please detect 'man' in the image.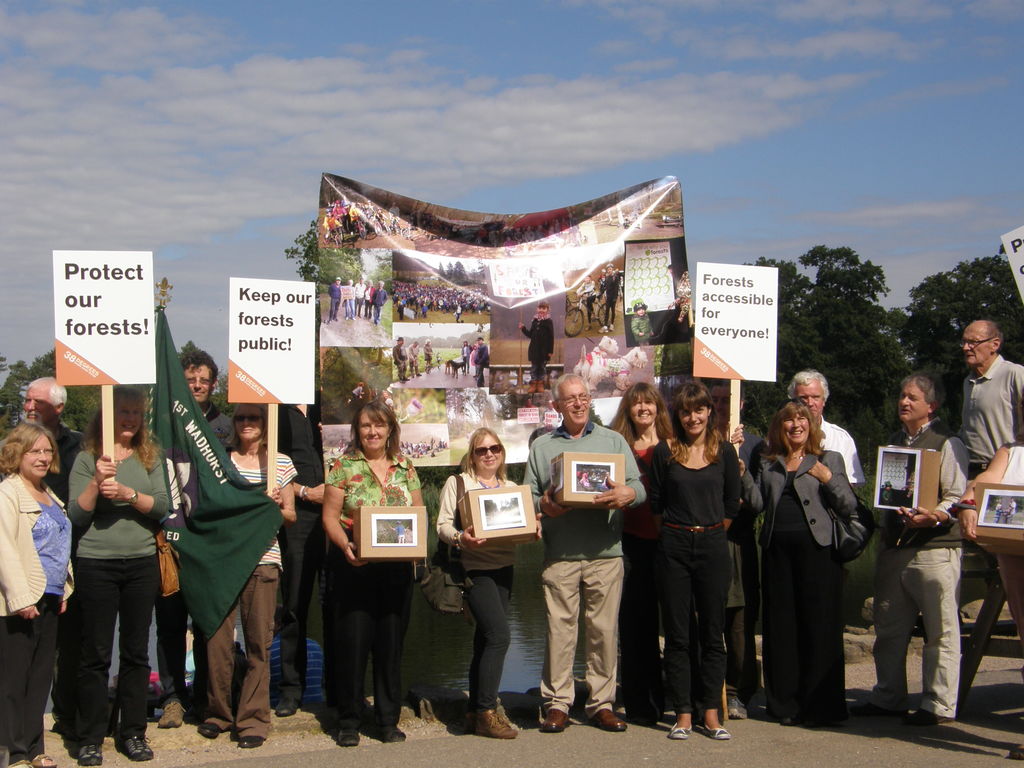
locate(372, 280, 388, 325).
